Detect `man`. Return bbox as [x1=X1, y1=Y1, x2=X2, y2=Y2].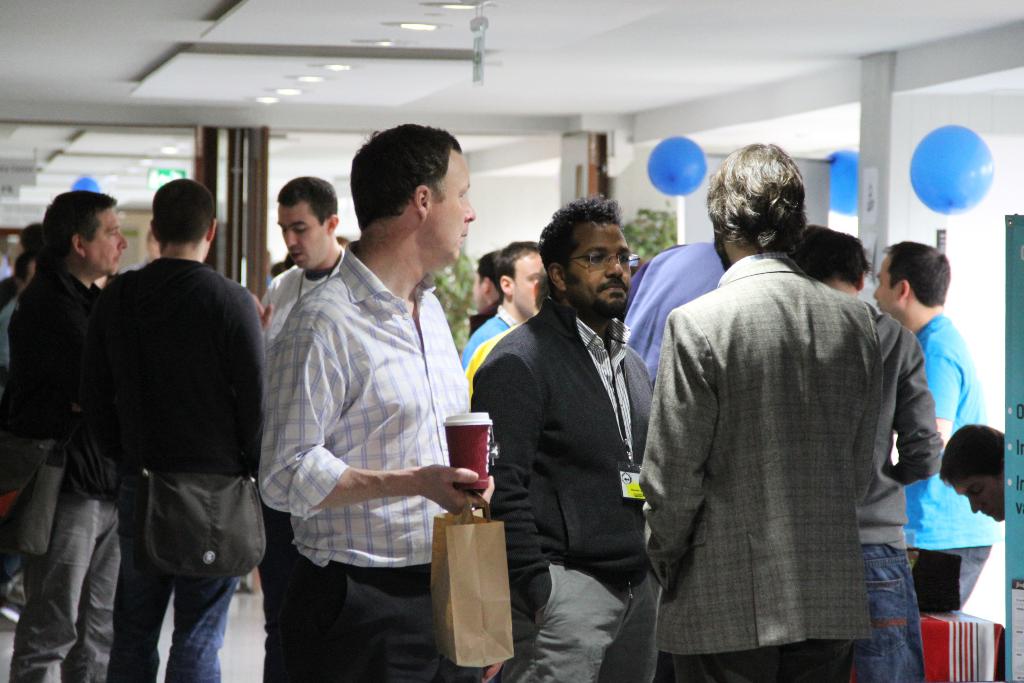
[x1=75, y1=169, x2=271, y2=660].
